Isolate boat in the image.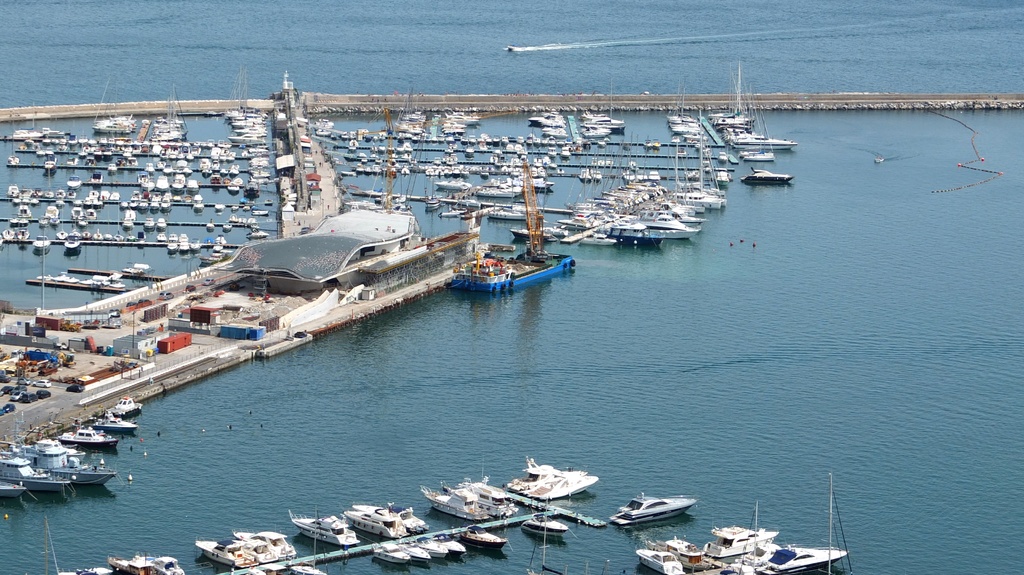
Isolated region: [x1=552, y1=140, x2=554, y2=145].
